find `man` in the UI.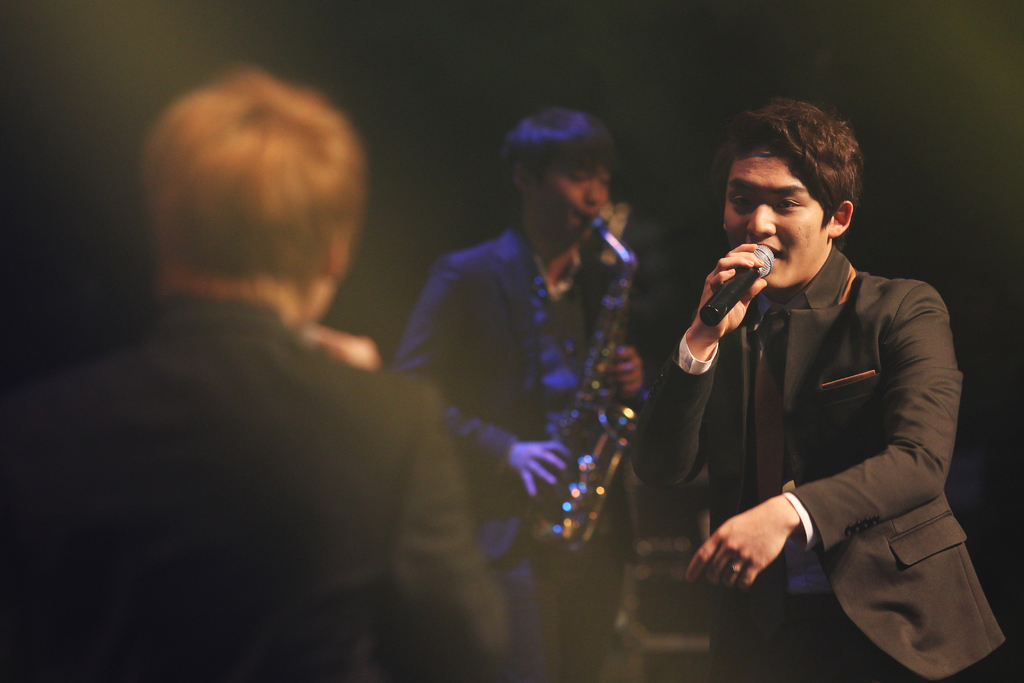
UI element at detection(619, 108, 983, 667).
